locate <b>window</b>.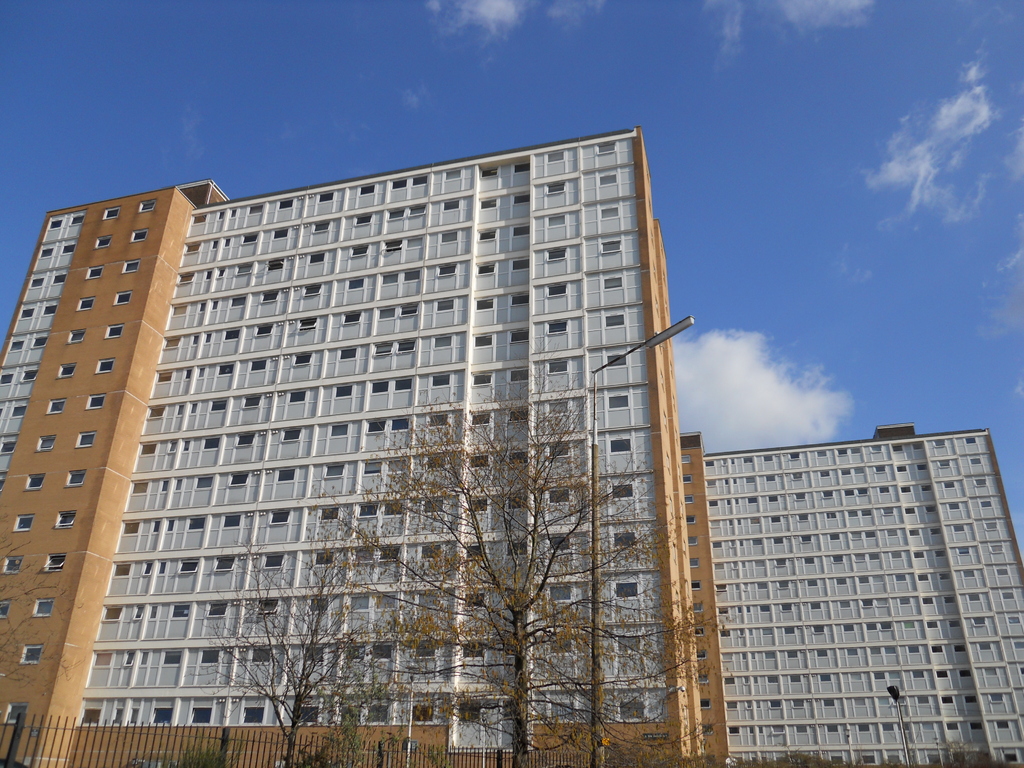
Bounding box: BBox(292, 355, 312, 367).
